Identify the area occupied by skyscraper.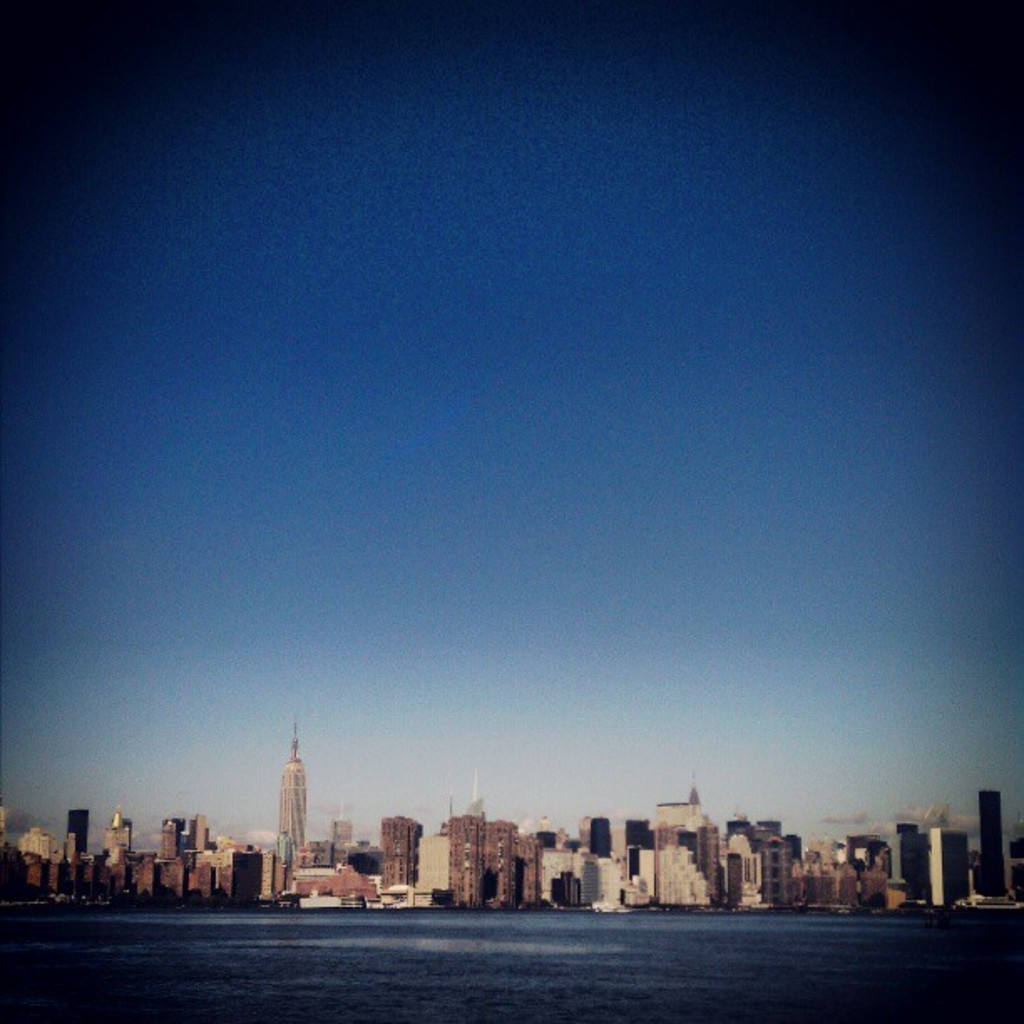
Area: [268,740,316,853].
